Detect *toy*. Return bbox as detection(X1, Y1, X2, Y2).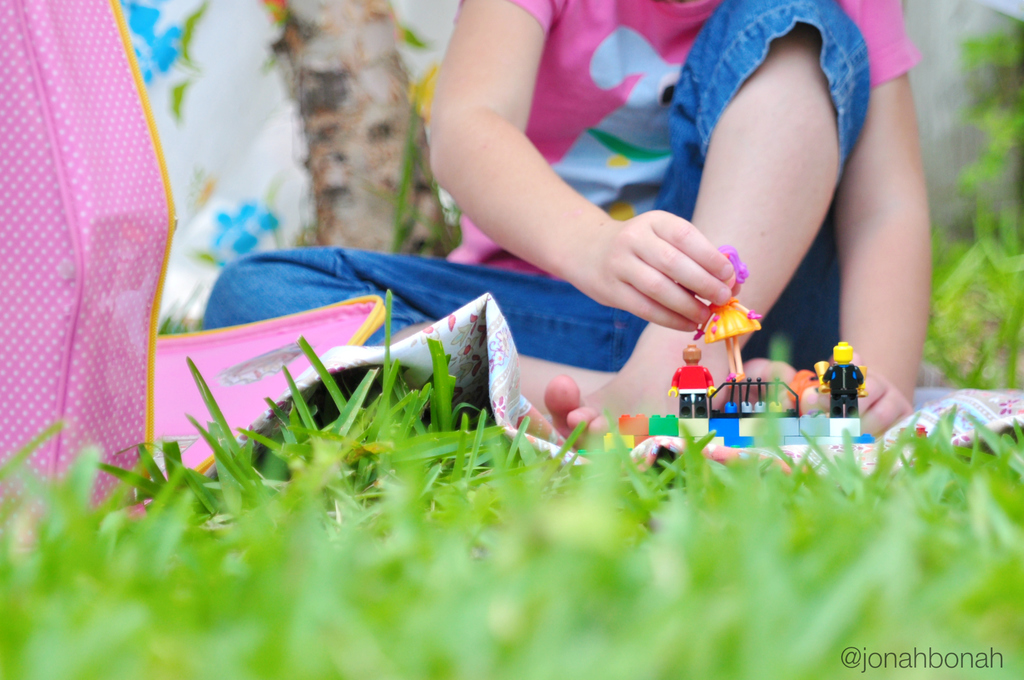
detection(694, 245, 763, 382).
